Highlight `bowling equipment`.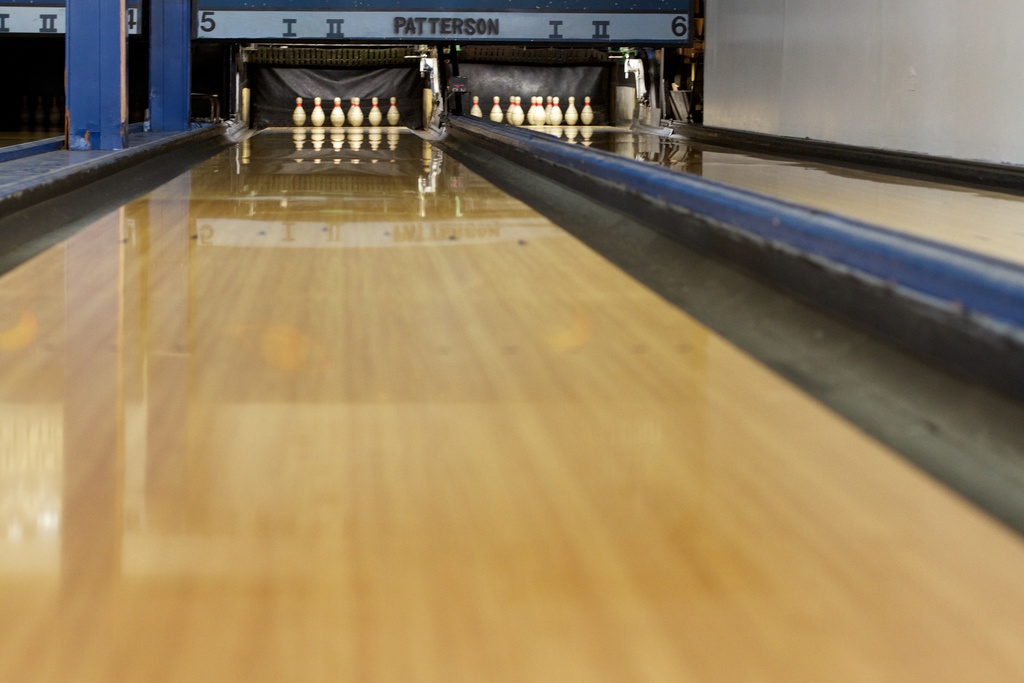
Highlighted region: [580,93,595,126].
